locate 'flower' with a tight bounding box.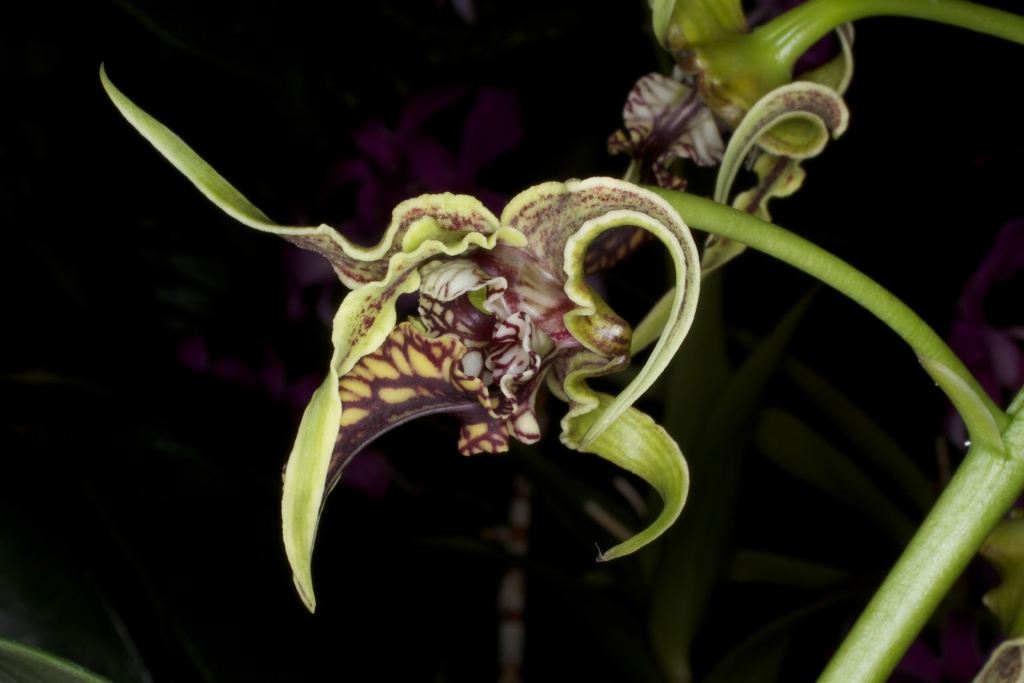
(left=102, top=68, right=692, bottom=613).
